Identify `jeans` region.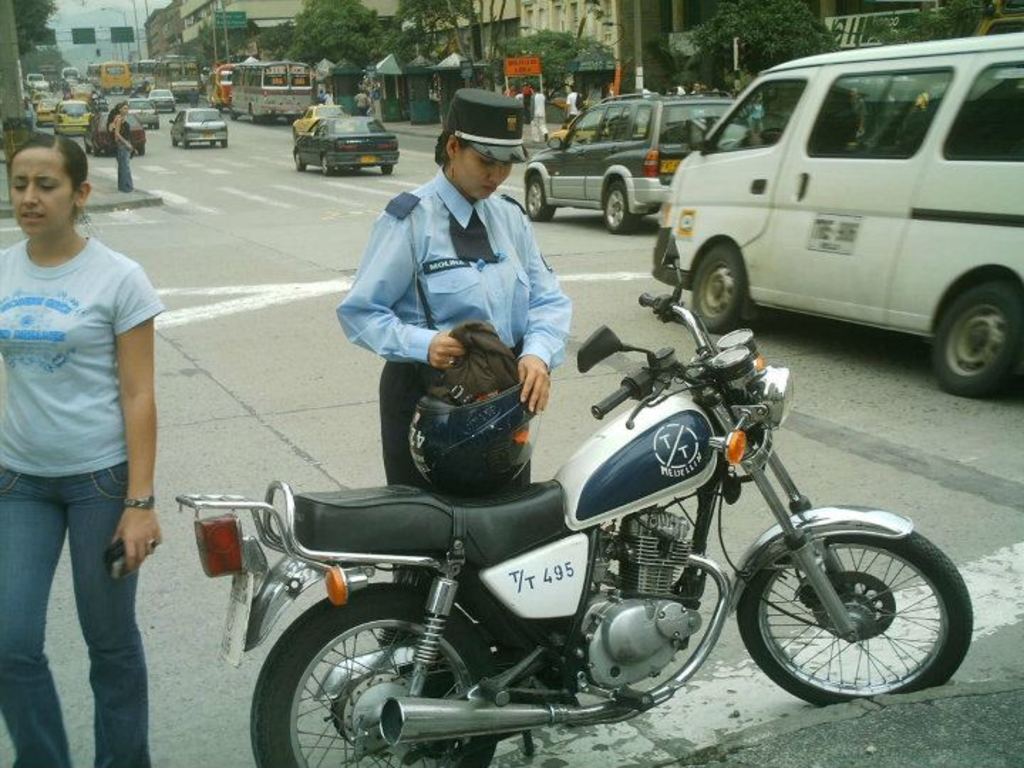
Region: 112/144/132/191.
